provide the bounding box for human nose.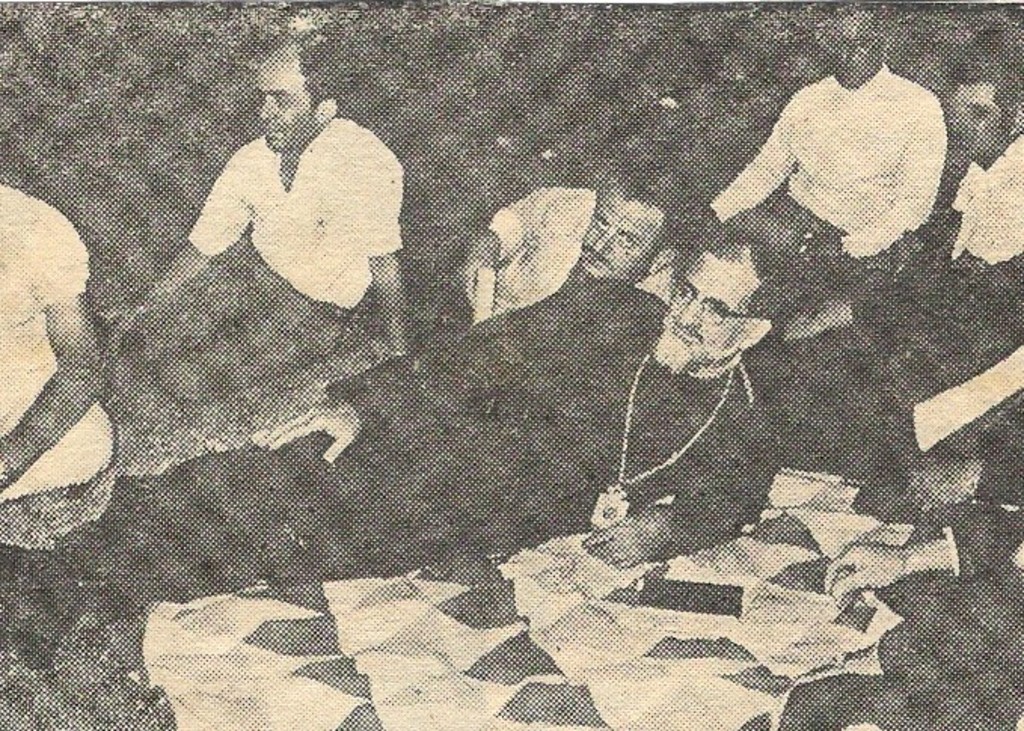
crop(682, 303, 700, 326).
